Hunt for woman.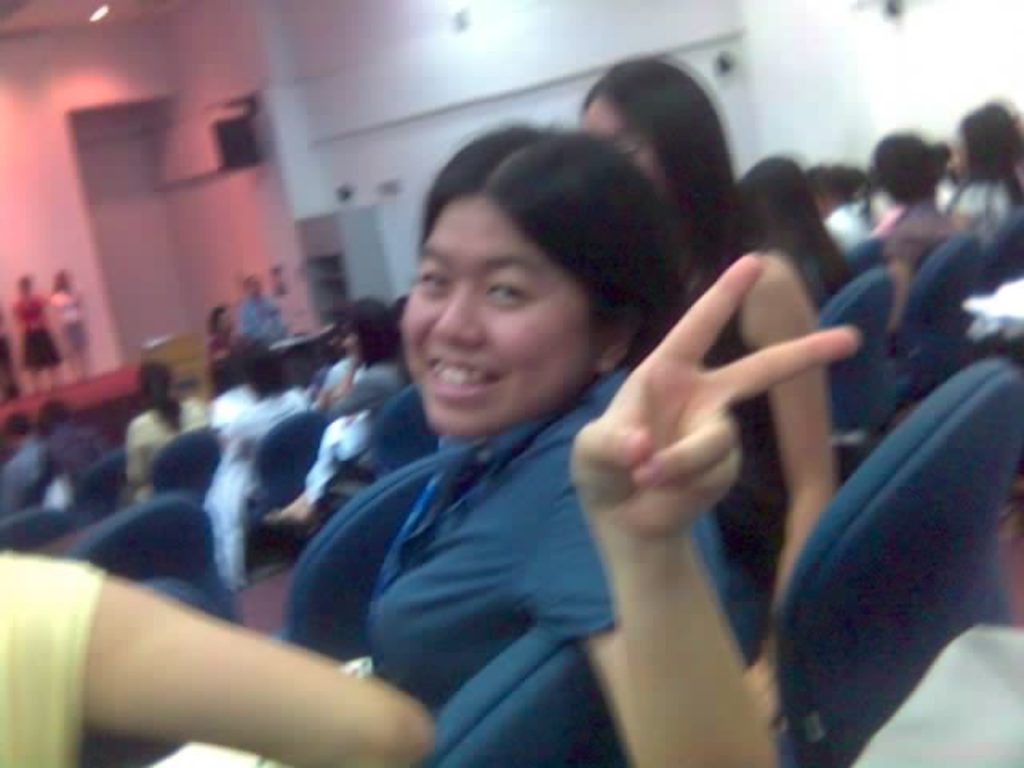
Hunted down at x1=259, y1=299, x2=411, y2=528.
